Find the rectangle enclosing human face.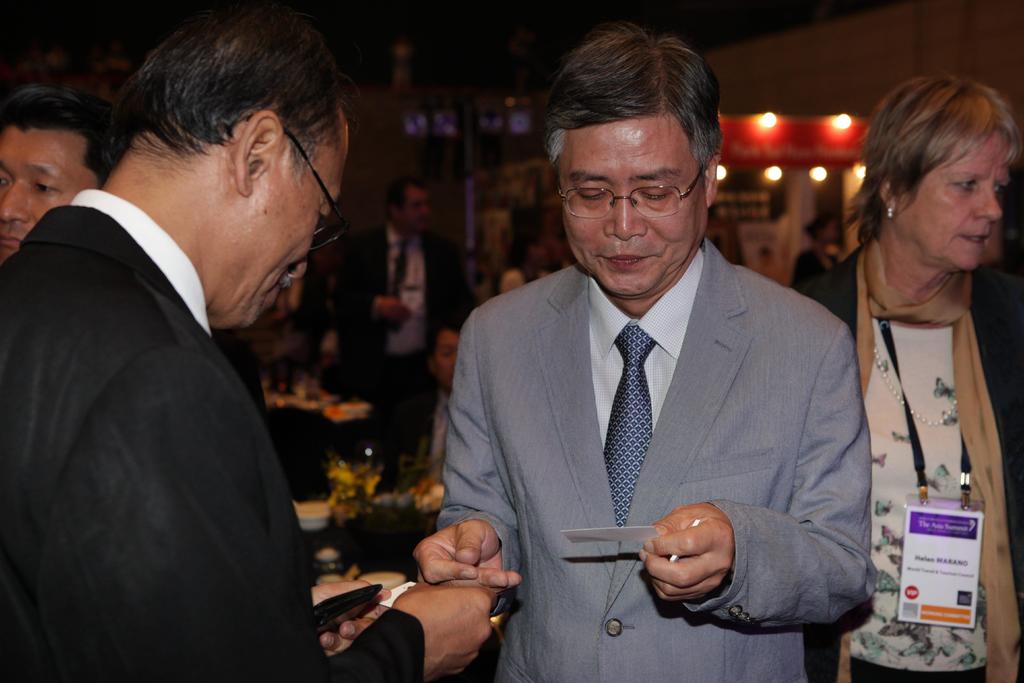
box=[403, 195, 431, 233].
